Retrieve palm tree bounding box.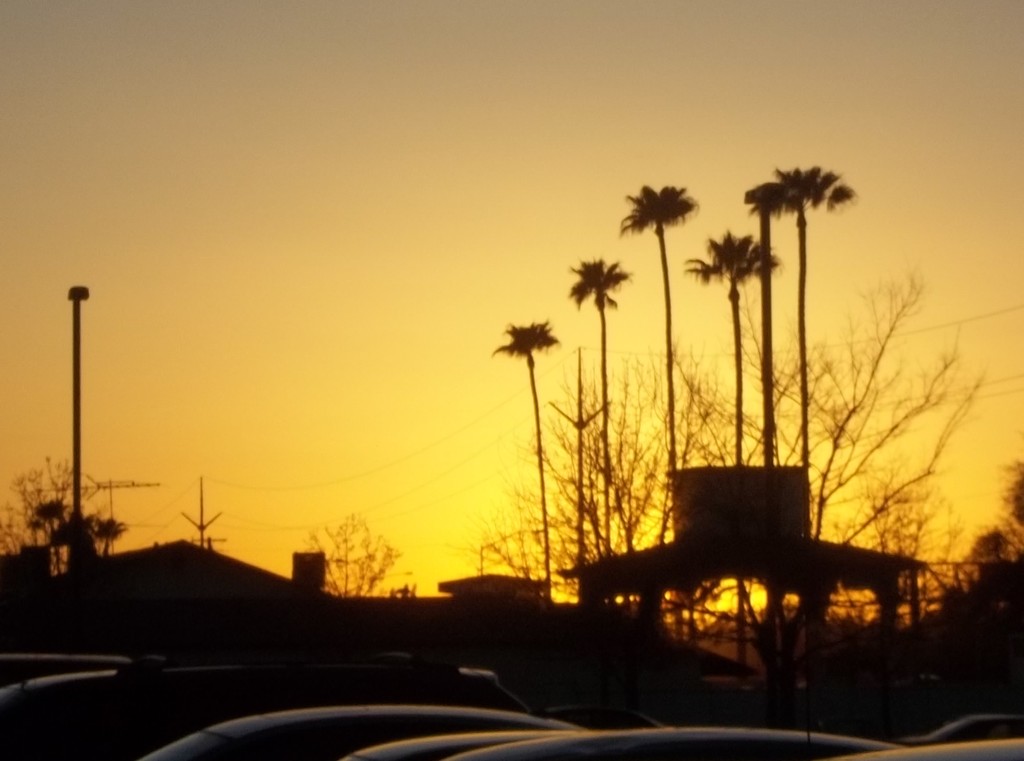
Bounding box: x1=627, y1=190, x2=689, y2=493.
